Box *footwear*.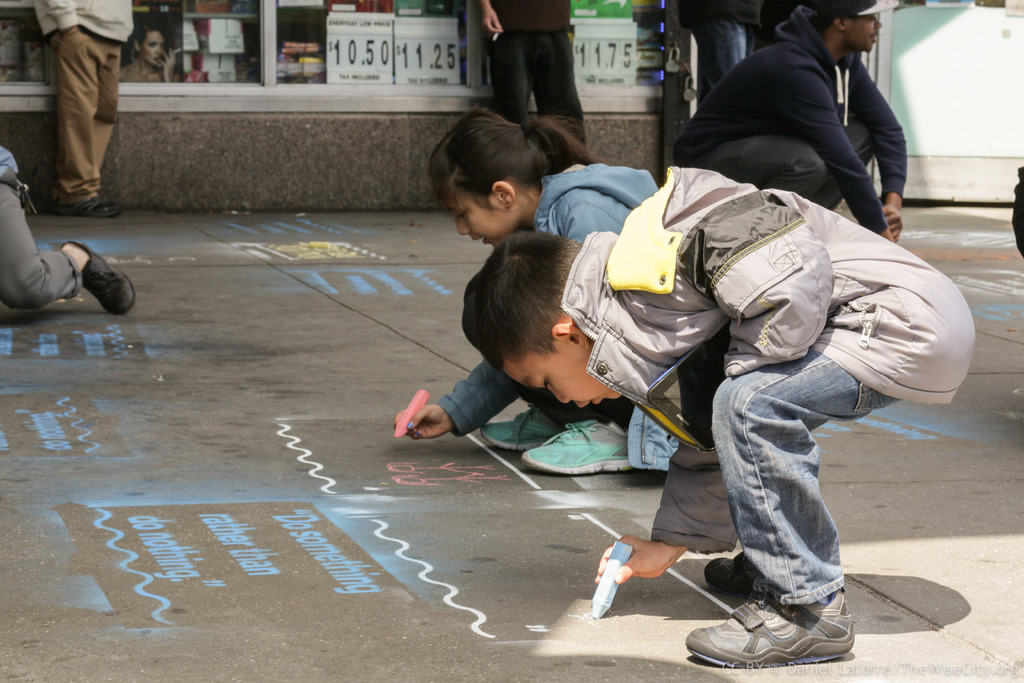
<box>58,239,137,317</box>.
